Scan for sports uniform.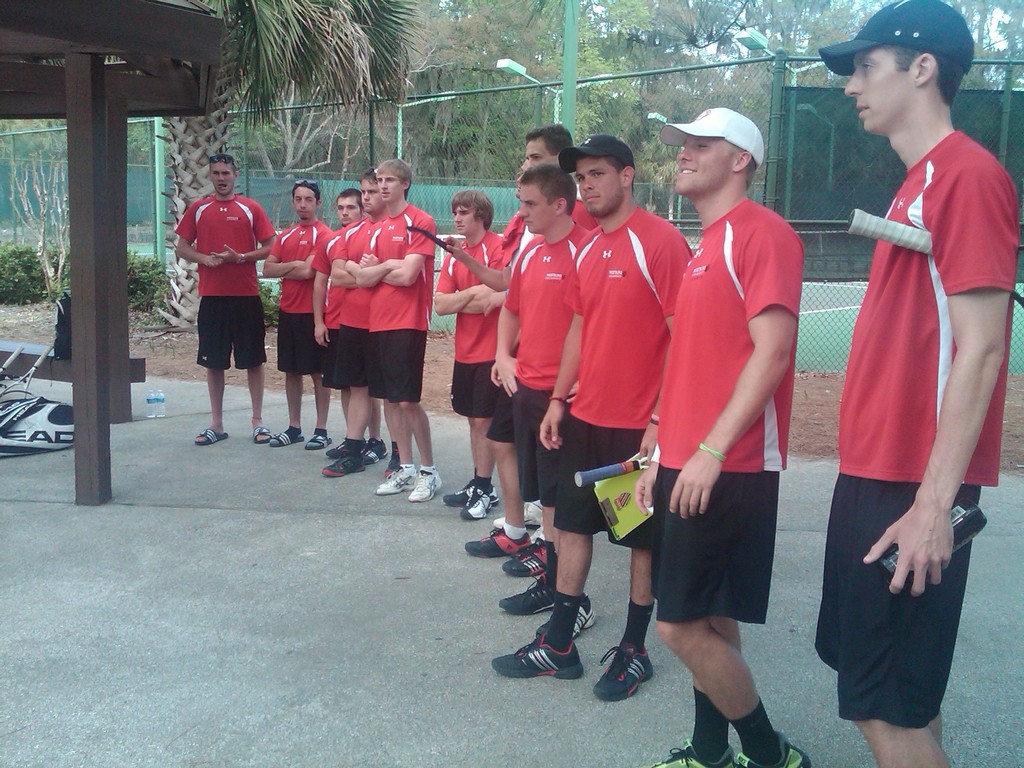
Scan result: bbox=(182, 199, 278, 376).
